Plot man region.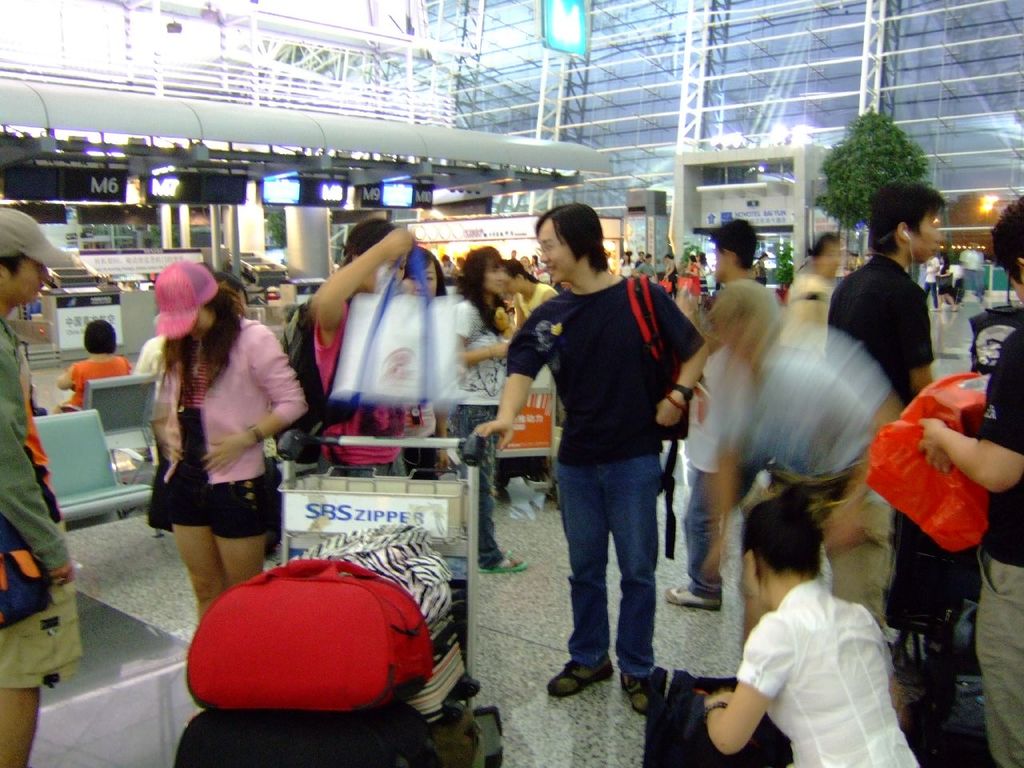
Plotted at detection(666, 210, 791, 610).
